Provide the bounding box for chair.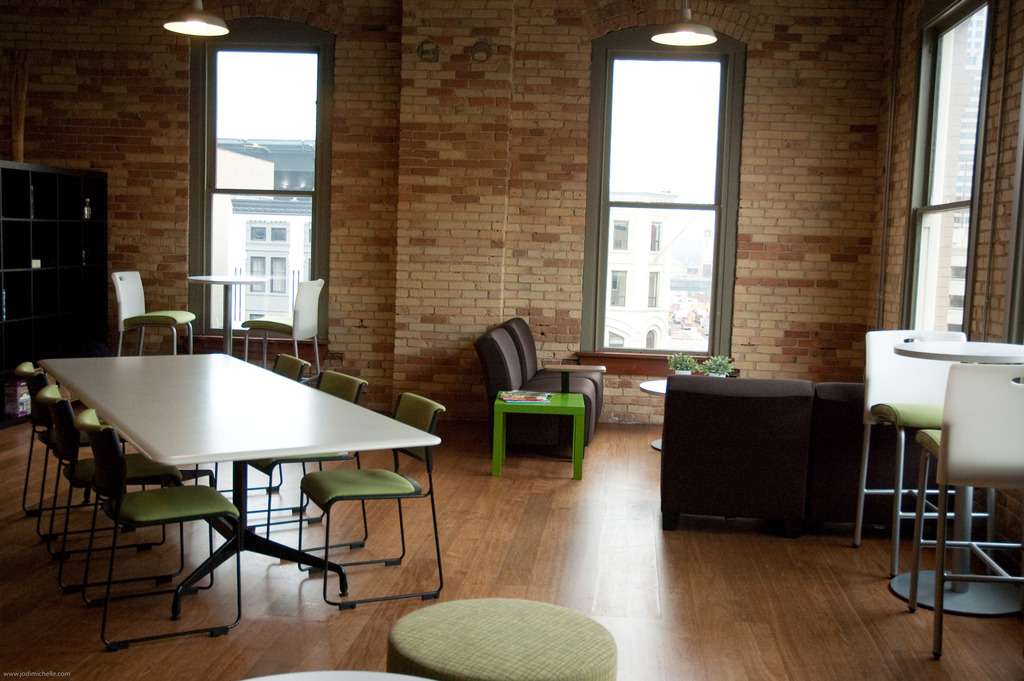
locate(236, 366, 372, 562).
